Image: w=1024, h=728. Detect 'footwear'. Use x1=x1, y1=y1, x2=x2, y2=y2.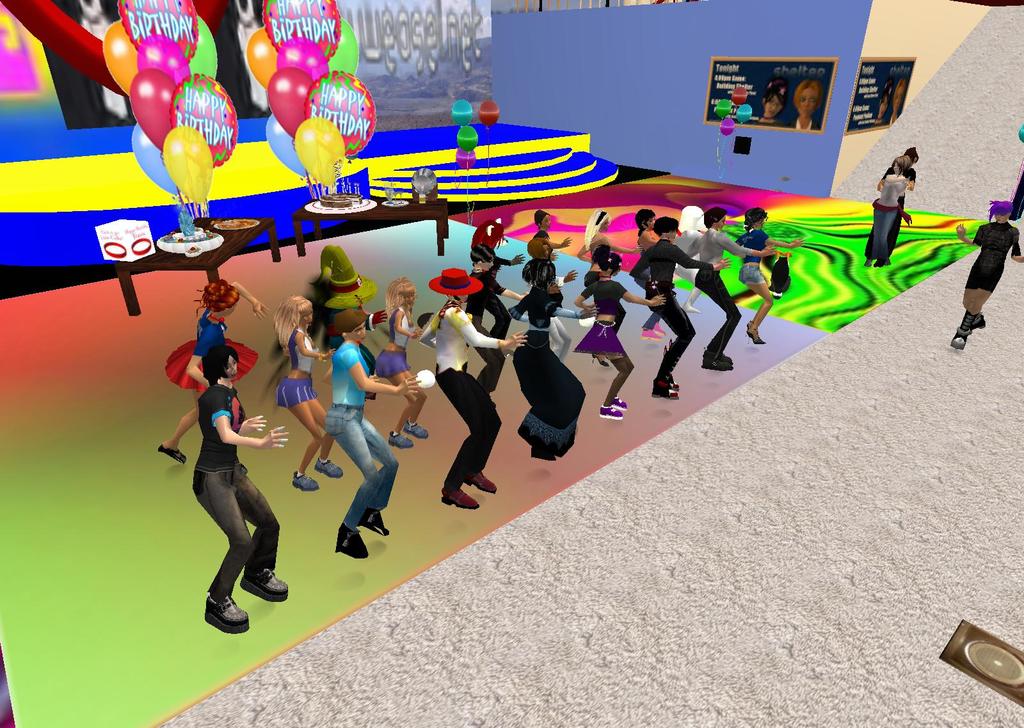
x1=974, y1=313, x2=986, y2=327.
